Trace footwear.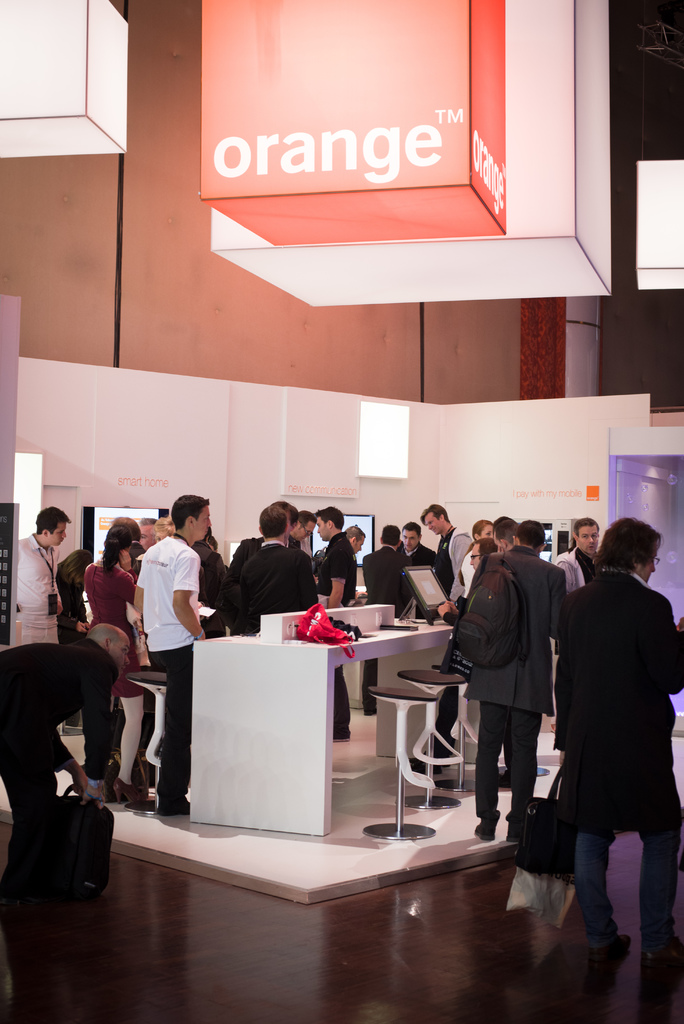
Traced to locate(475, 809, 497, 844).
